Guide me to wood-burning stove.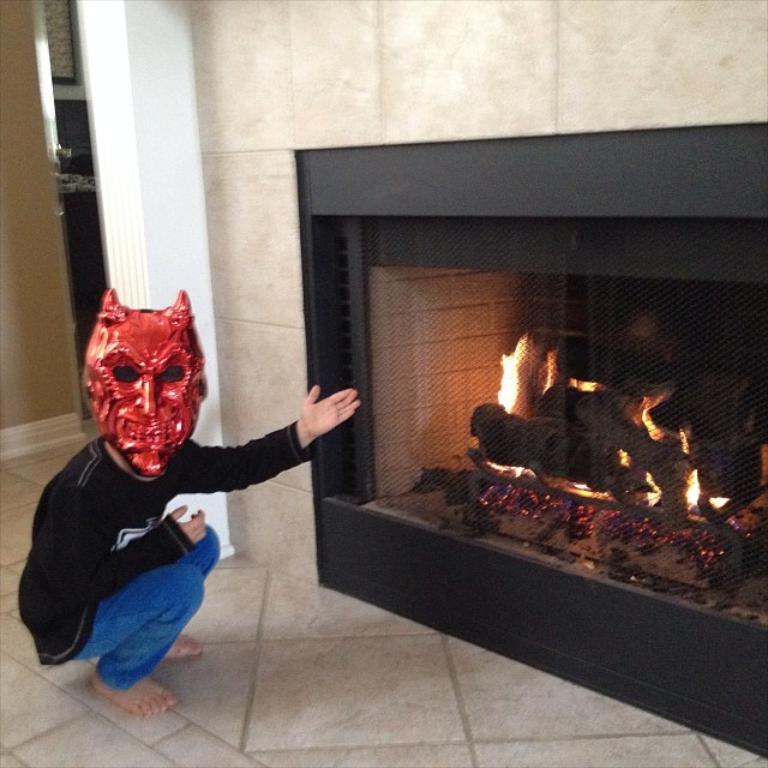
Guidance: 292:119:767:760.
